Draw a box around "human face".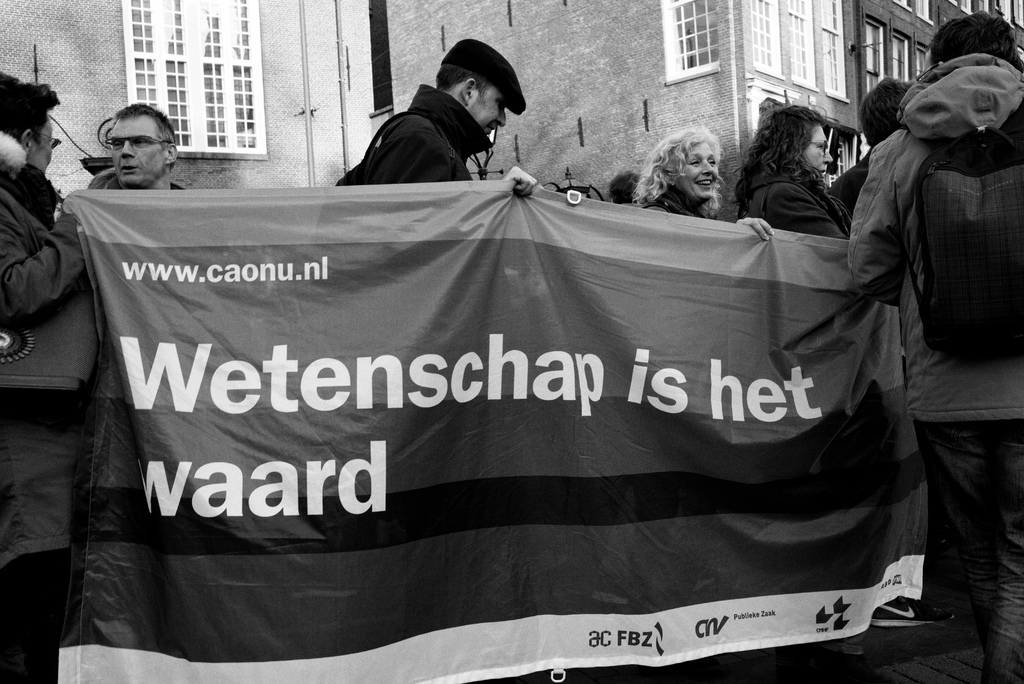
(left=112, top=113, right=163, bottom=182).
